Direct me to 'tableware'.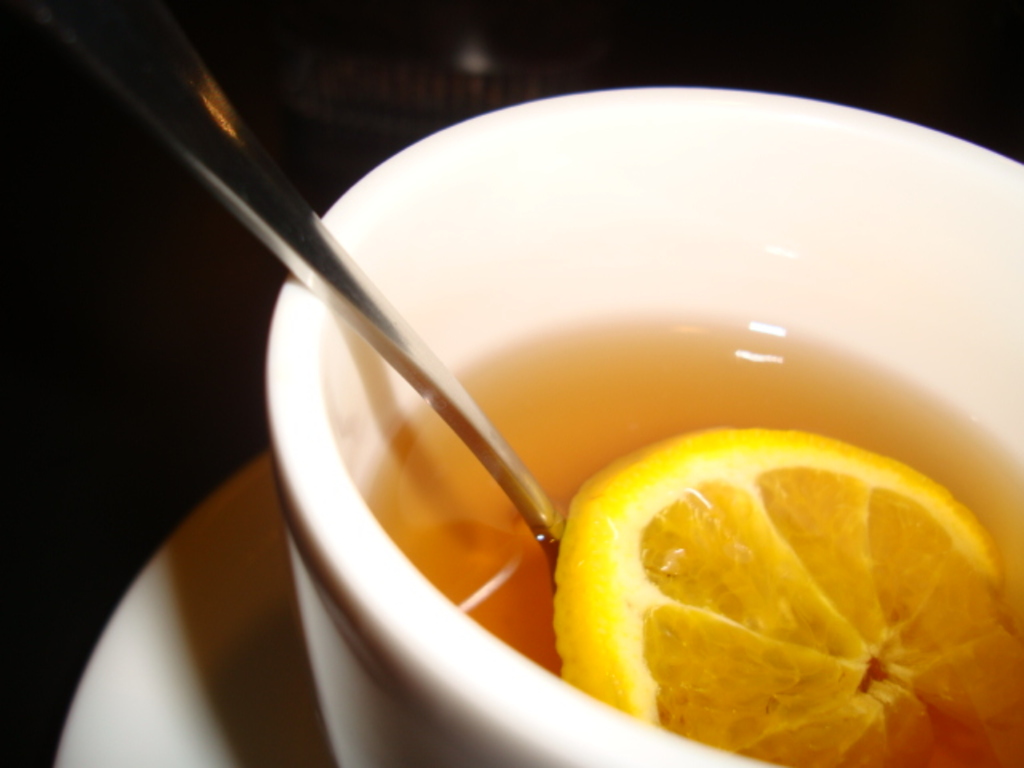
Direction: [x1=262, y1=80, x2=1022, y2=766].
